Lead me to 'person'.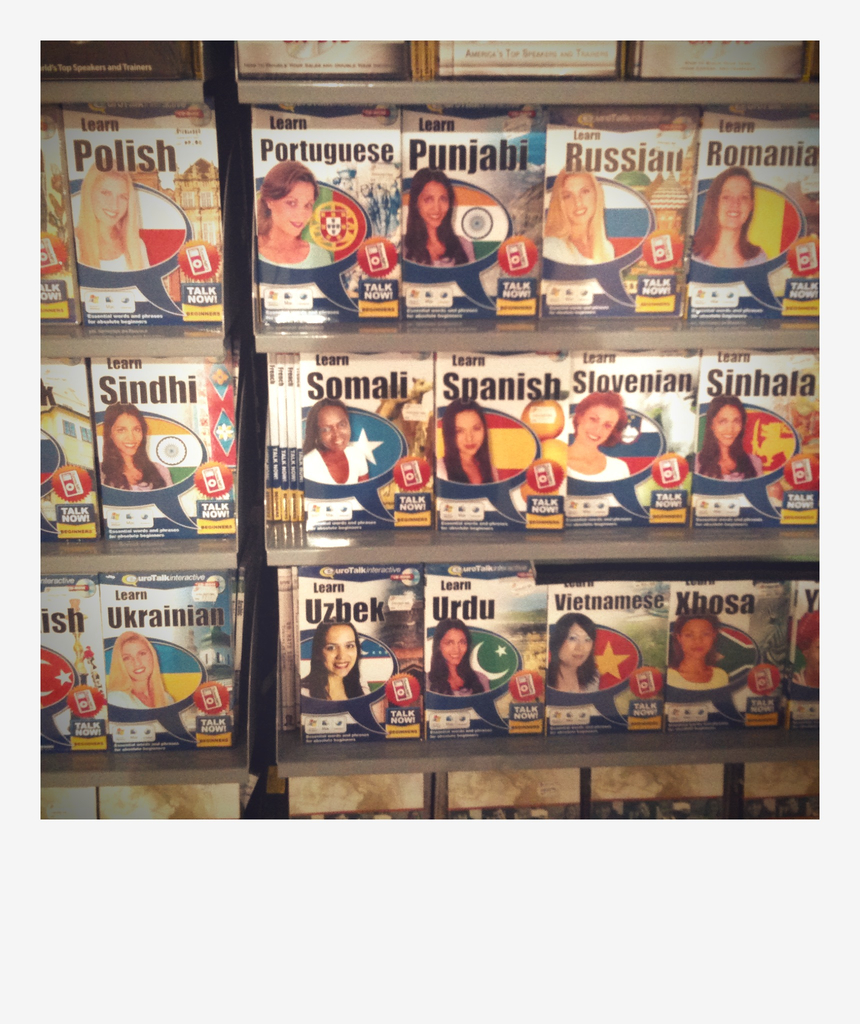
Lead to 567,390,629,481.
